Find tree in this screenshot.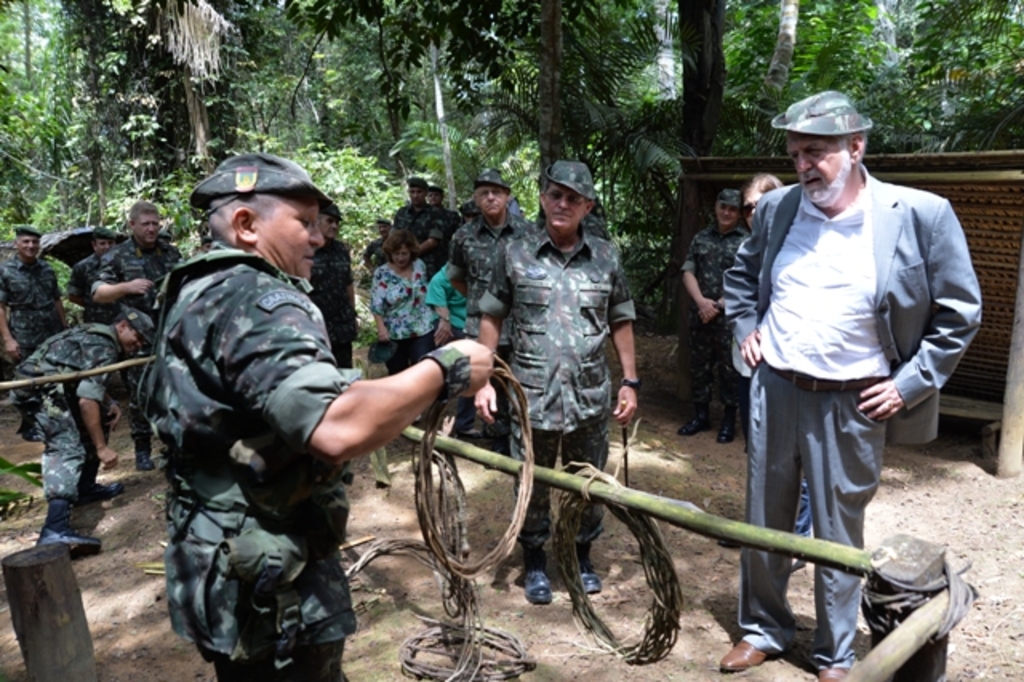
The bounding box for tree is 389 0 518 229.
